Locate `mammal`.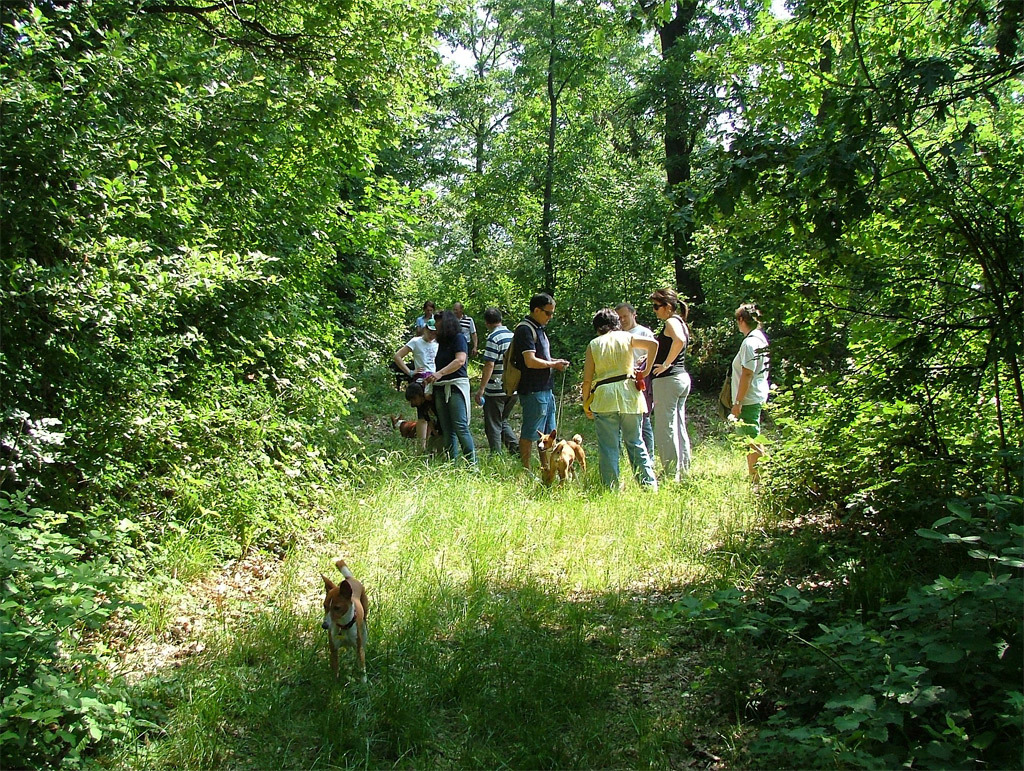
Bounding box: BBox(384, 413, 421, 442).
